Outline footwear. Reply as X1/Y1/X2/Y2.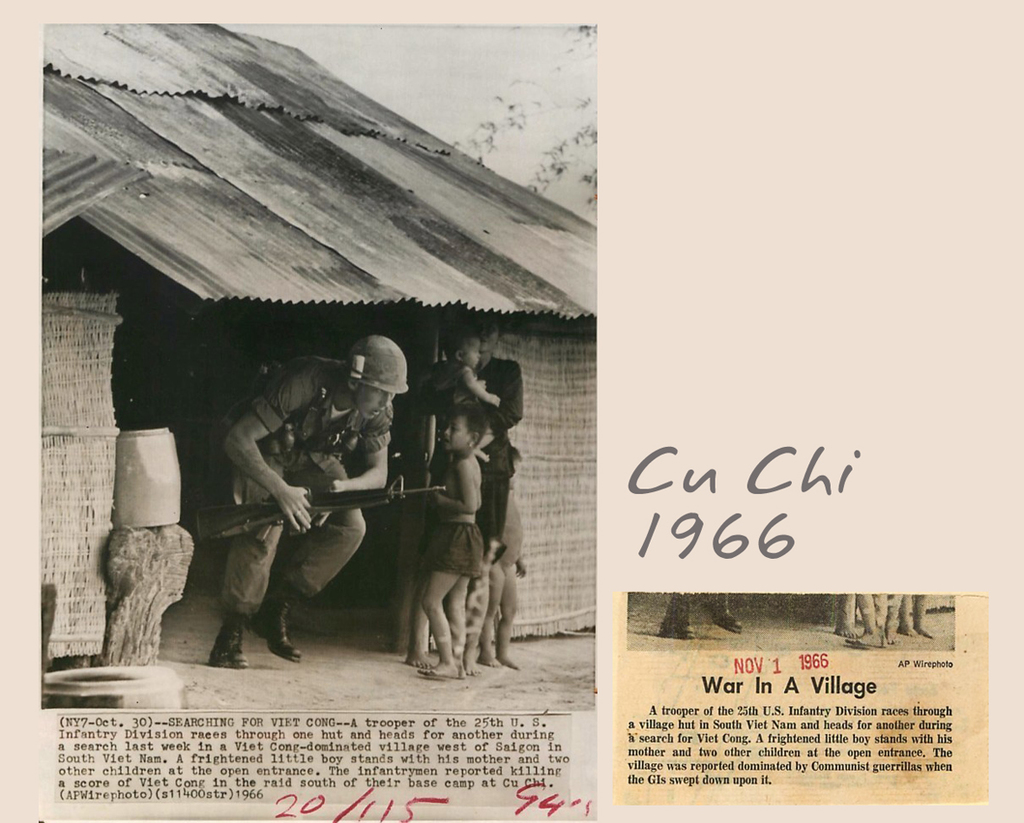
654/595/691/635.
